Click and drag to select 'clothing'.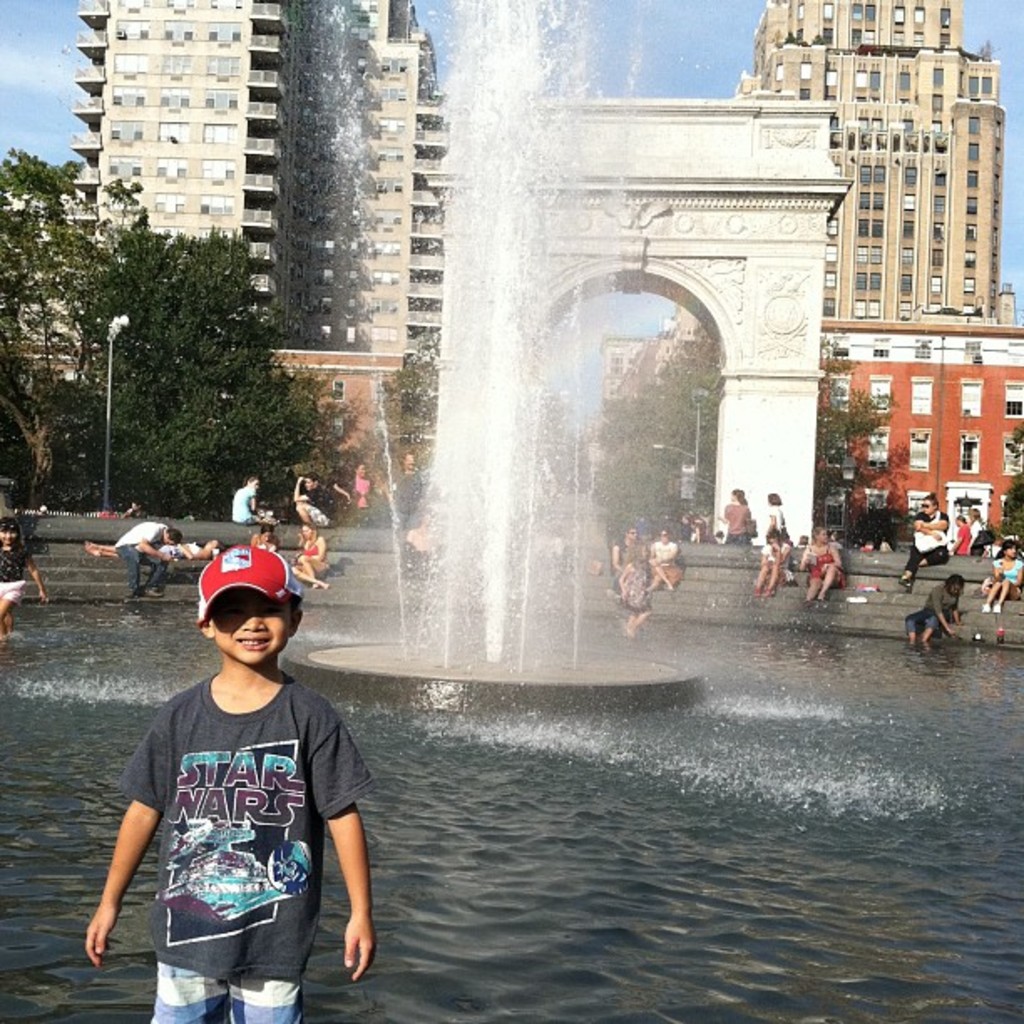
Selection: (949, 524, 970, 559).
